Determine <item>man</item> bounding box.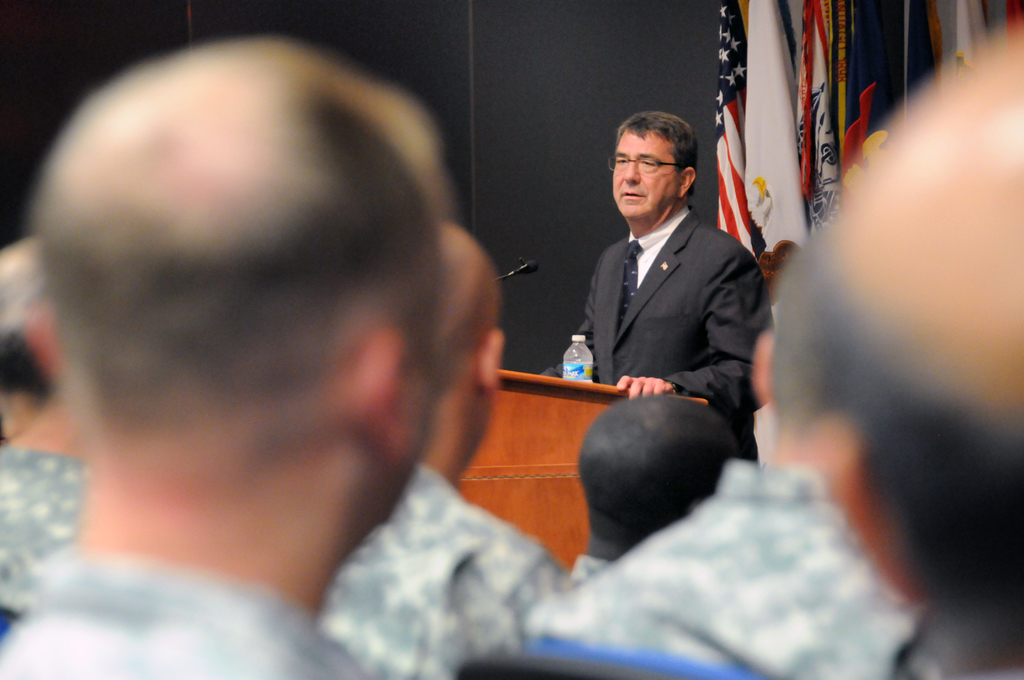
Determined: [315, 215, 602, 679].
